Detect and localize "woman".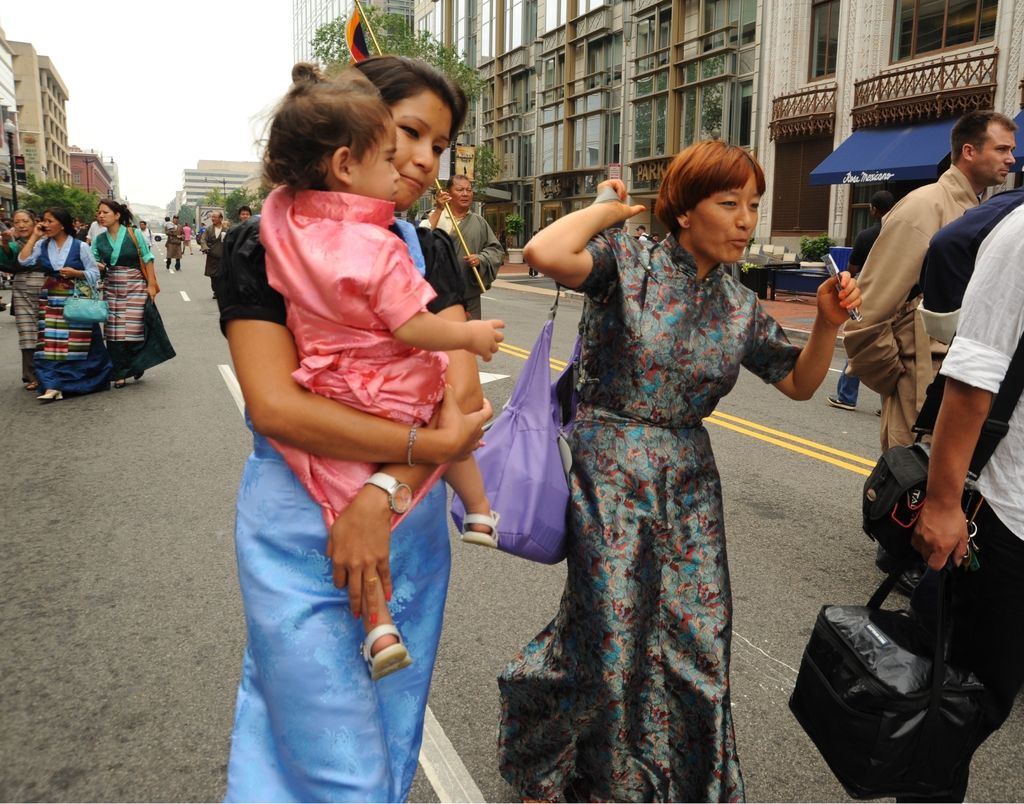
Localized at <region>100, 195, 148, 380</region>.
